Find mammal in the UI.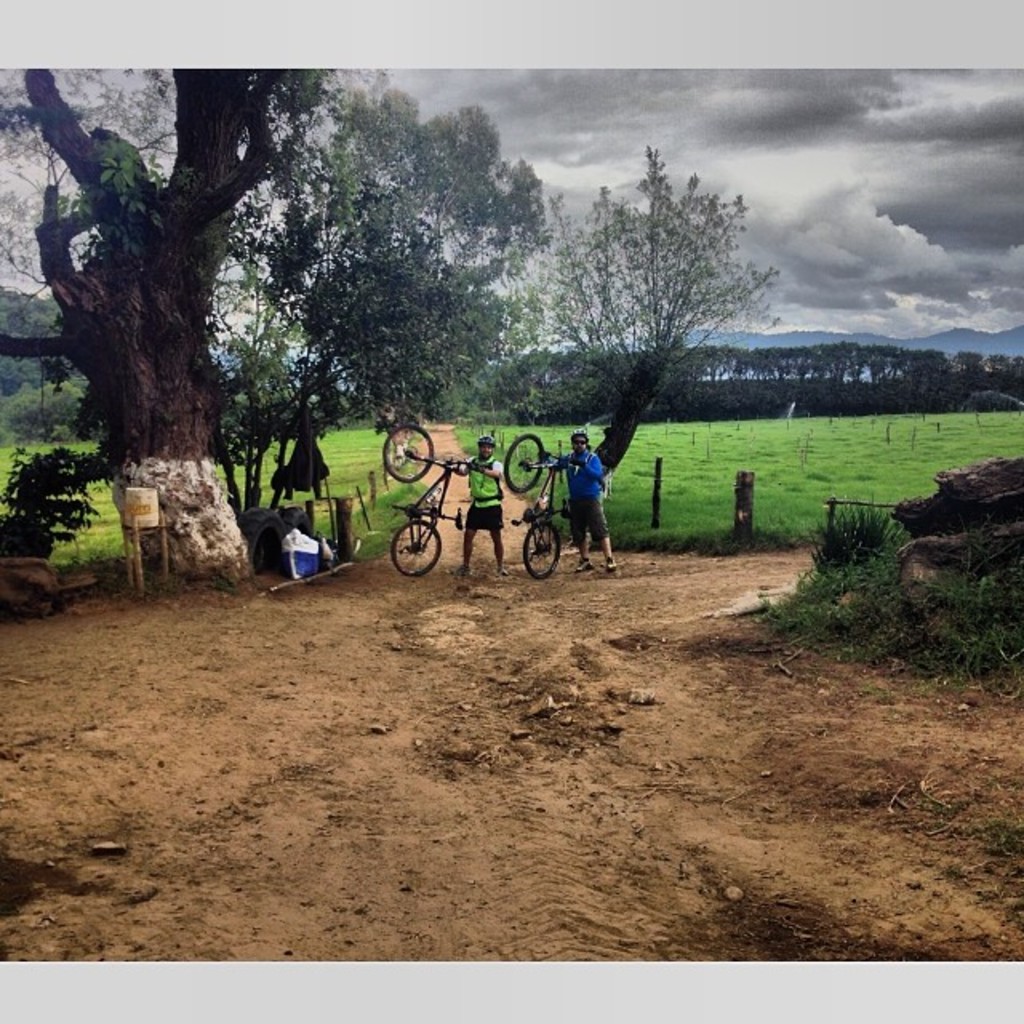
UI element at rect(448, 435, 509, 576).
